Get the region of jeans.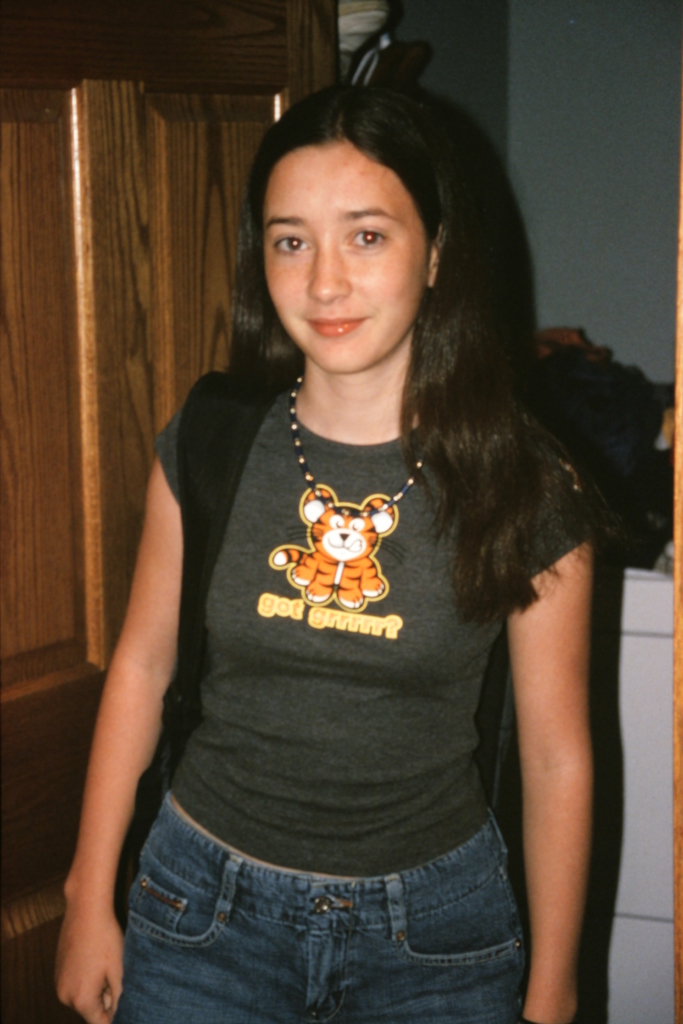
{"left": 105, "top": 808, "right": 535, "bottom": 1021}.
